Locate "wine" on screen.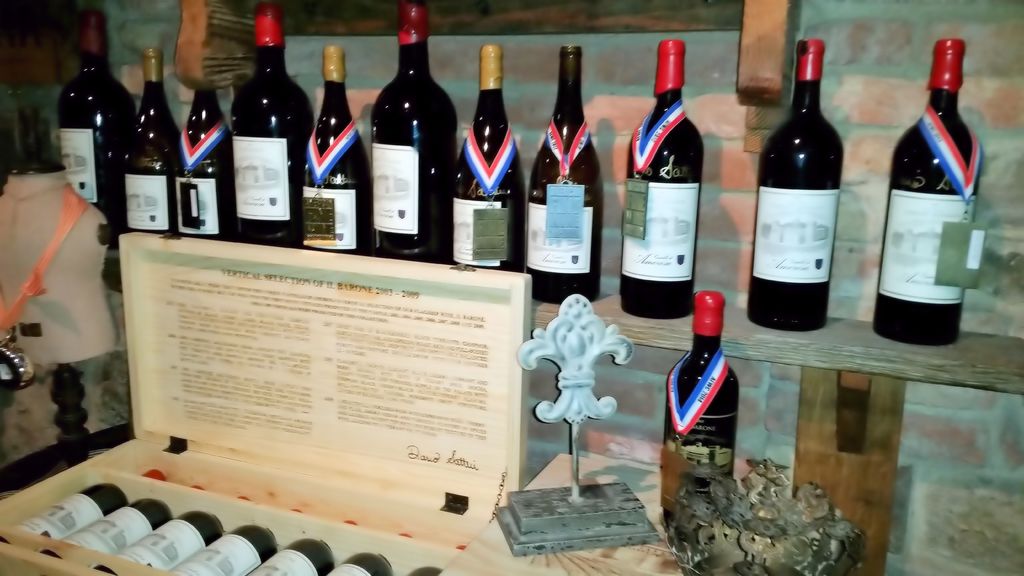
On screen at [177,92,237,240].
